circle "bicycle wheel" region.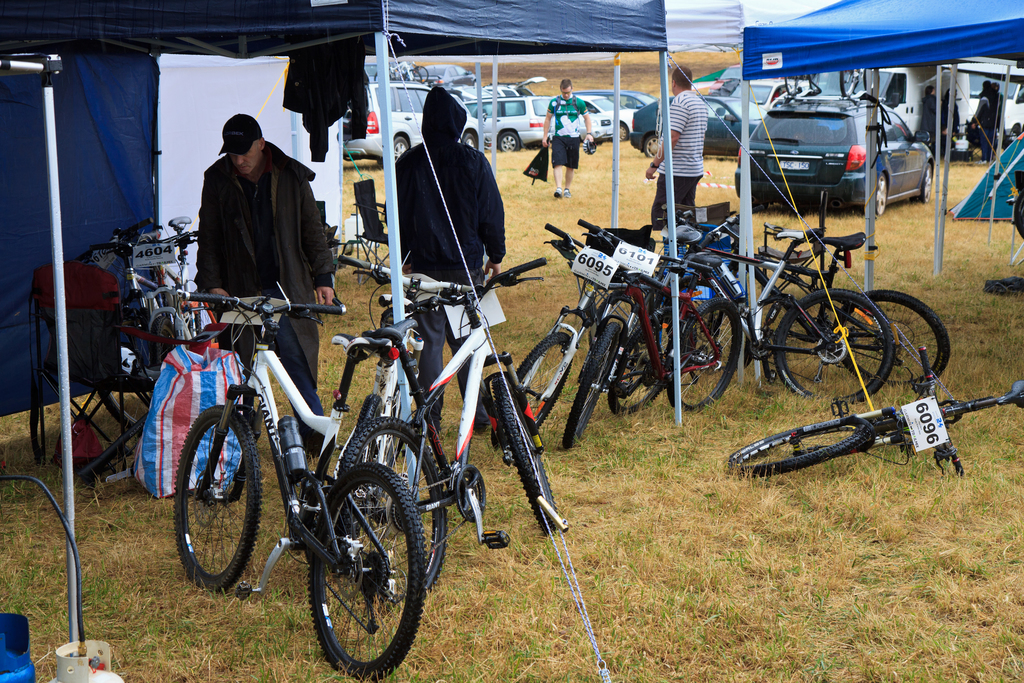
Region: [x1=829, y1=290, x2=950, y2=387].
